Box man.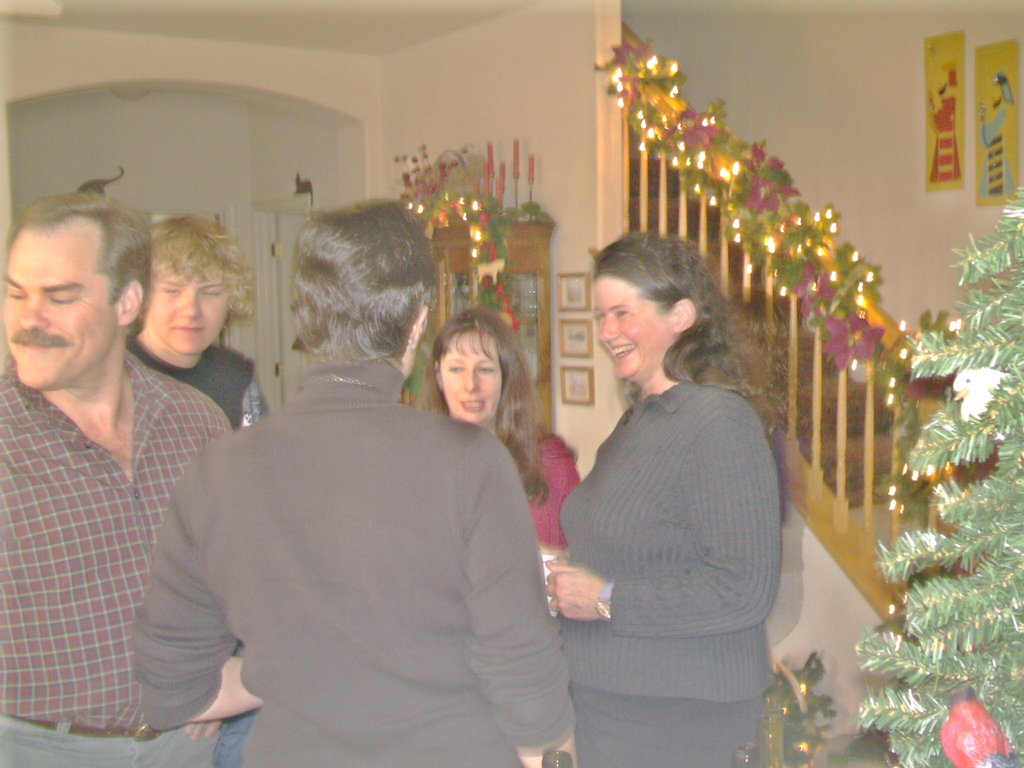
[left=6, top=203, right=254, bottom=734].
